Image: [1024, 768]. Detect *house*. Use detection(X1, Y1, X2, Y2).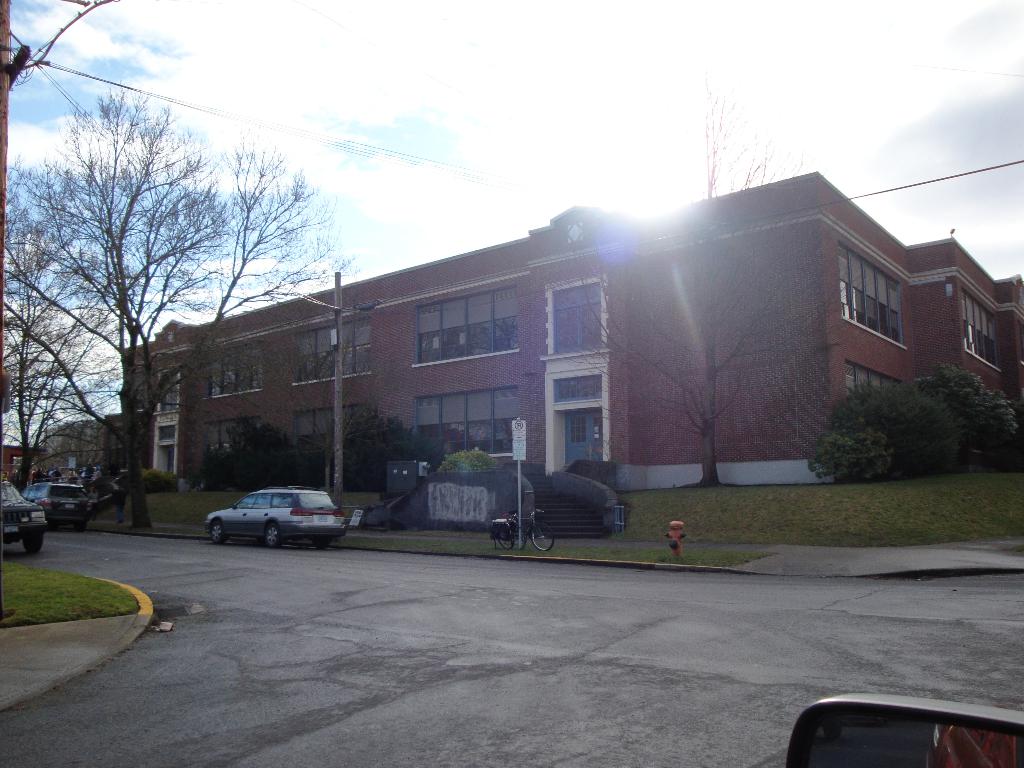
detection(2, 445, 26, 513).
